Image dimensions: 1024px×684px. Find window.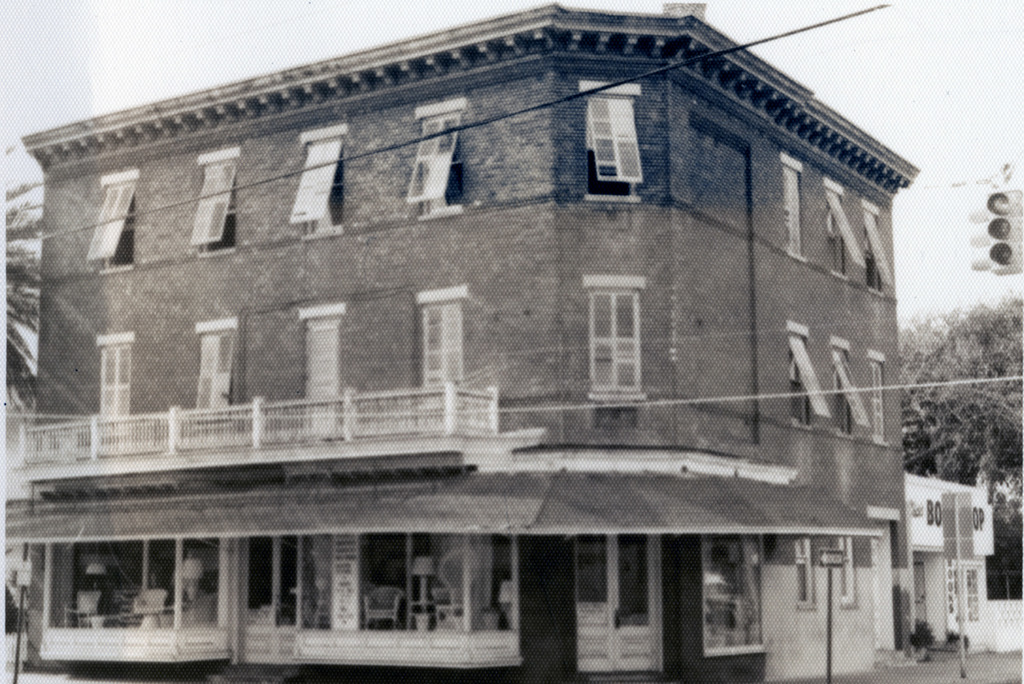
select_region(590, 259, 653, 390).
